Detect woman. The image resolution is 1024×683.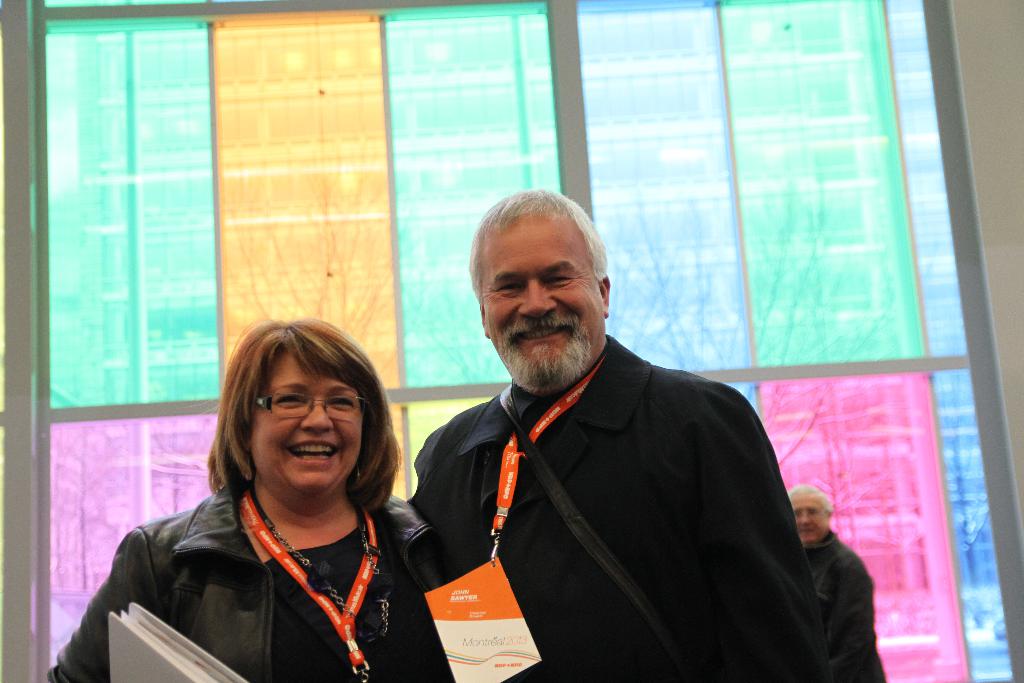
box(93, 318, 448, 675).
